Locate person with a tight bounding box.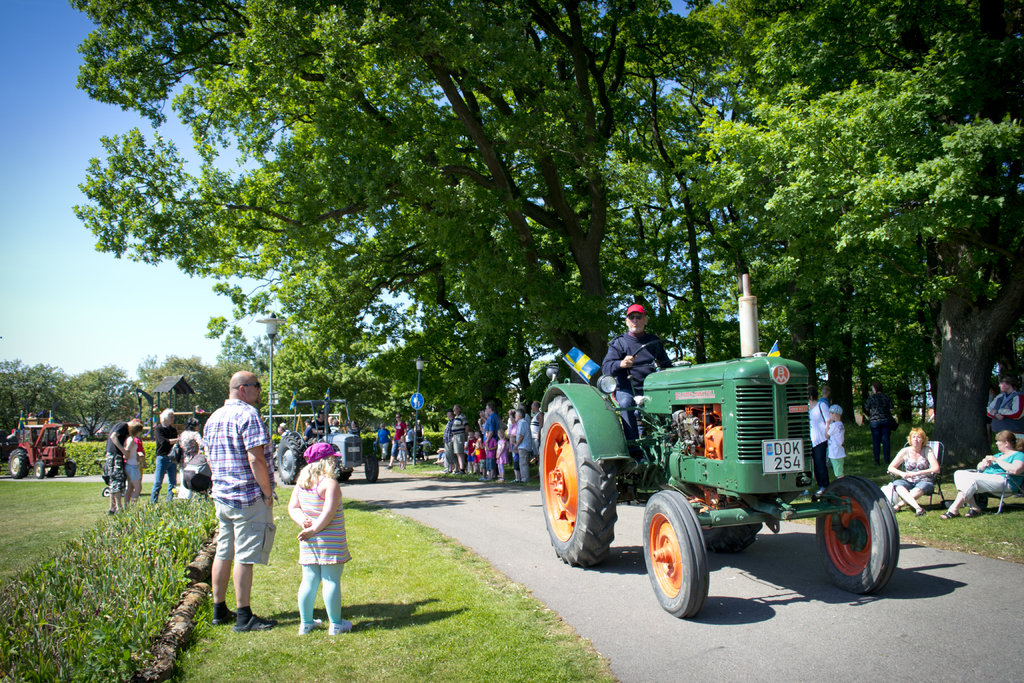
x1=860, y1=377, x2=902, y2=468.
